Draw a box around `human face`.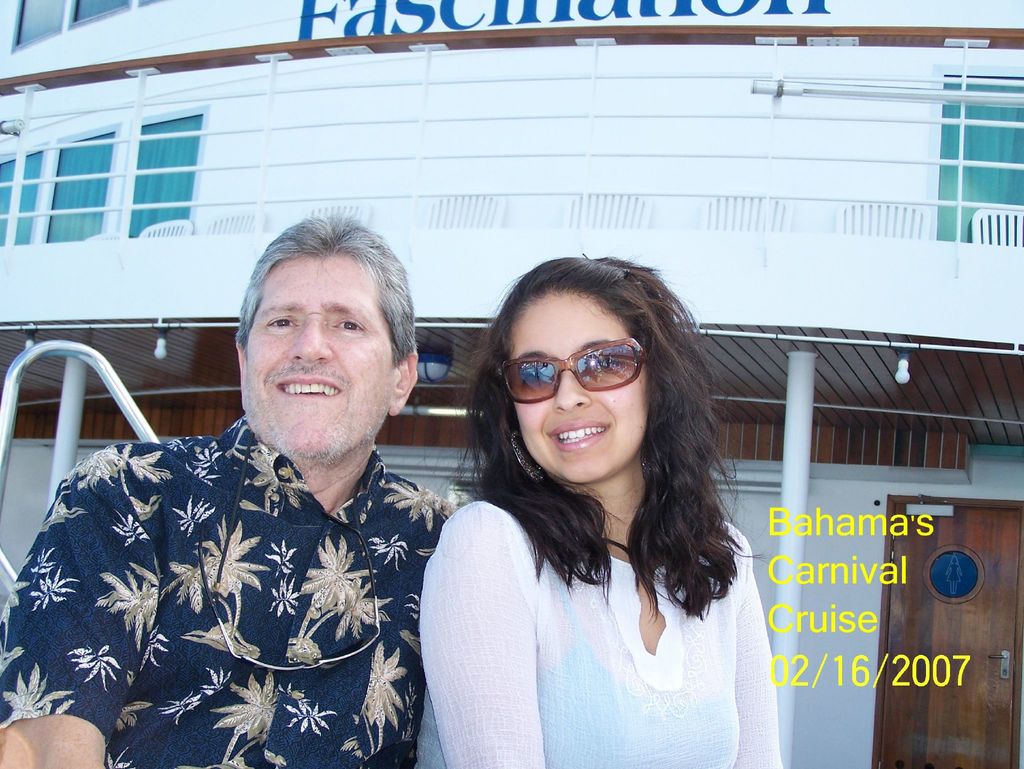
region(508, 295, 641, 488).
